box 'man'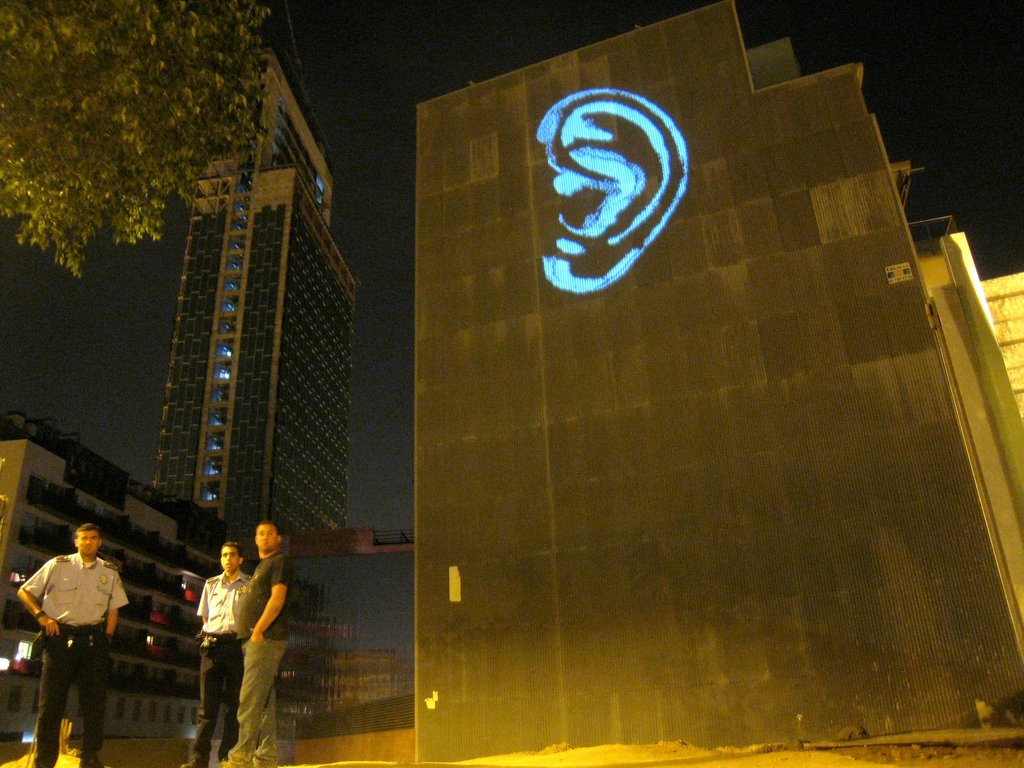
<region>175, 541, 248, 767</region>
